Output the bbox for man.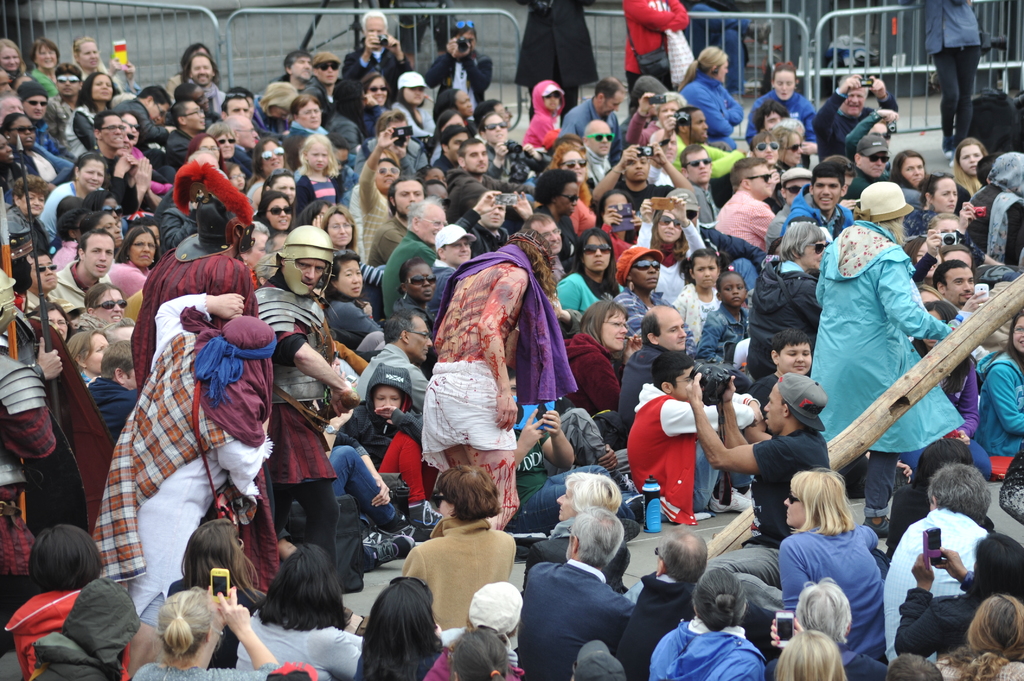
x1=810, y1=76, x2=902, y2=167.
